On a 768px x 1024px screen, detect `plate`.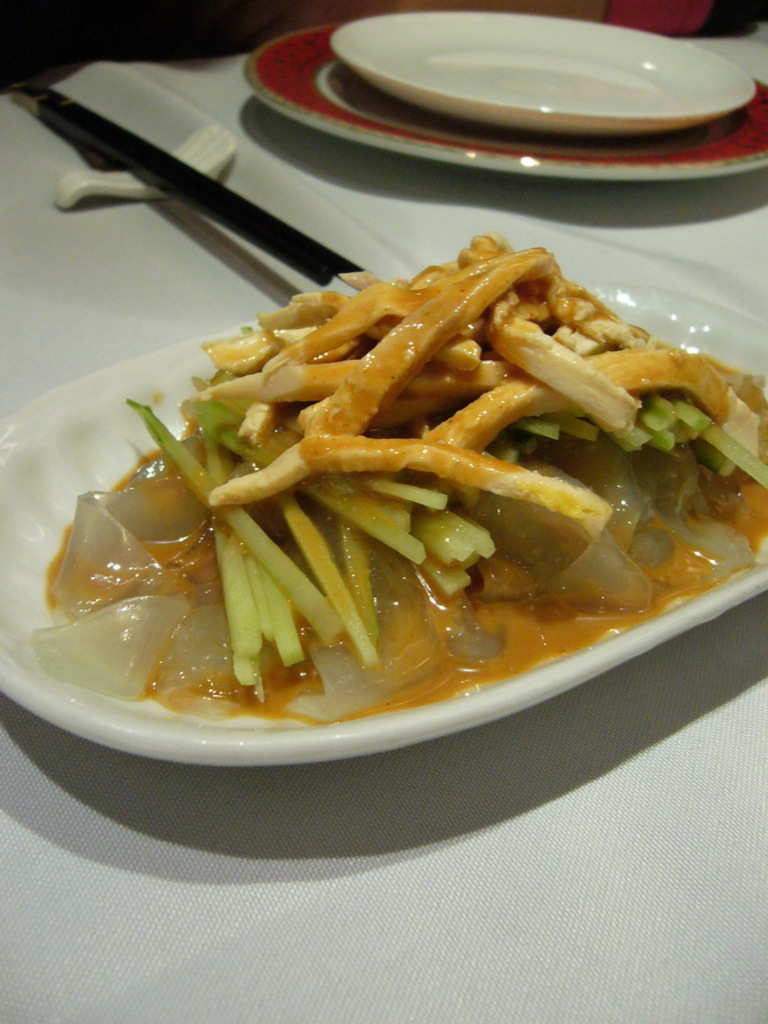
(left=0, top=261, right=767, bottom=769).
